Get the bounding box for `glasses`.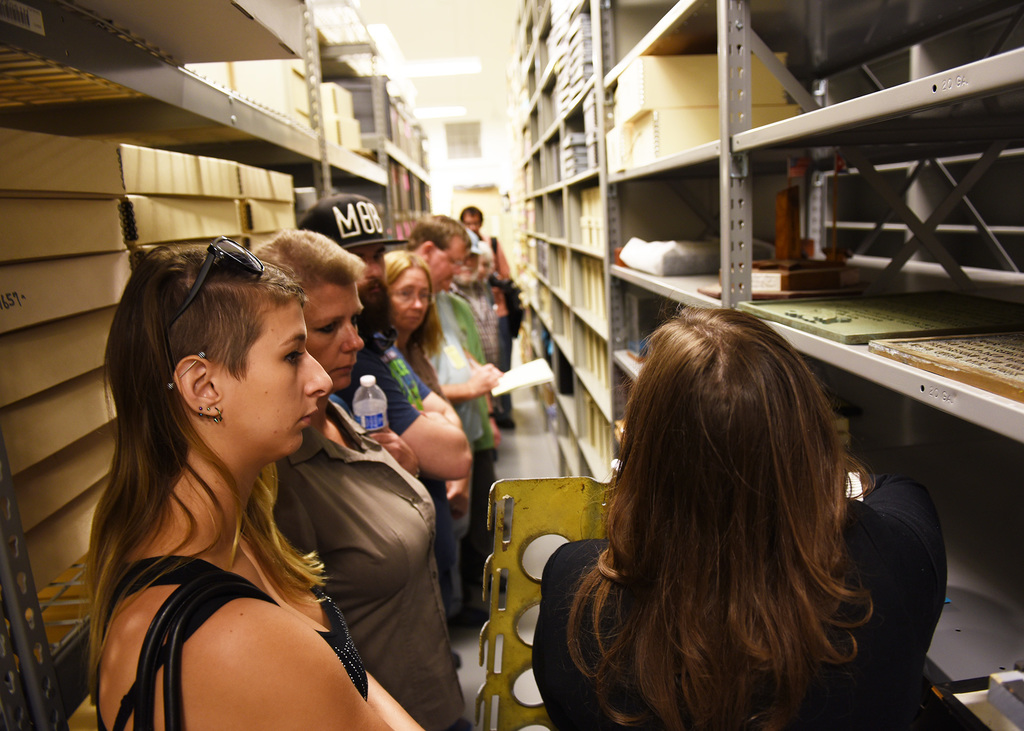
bbox(163, 234, 265, 333).
